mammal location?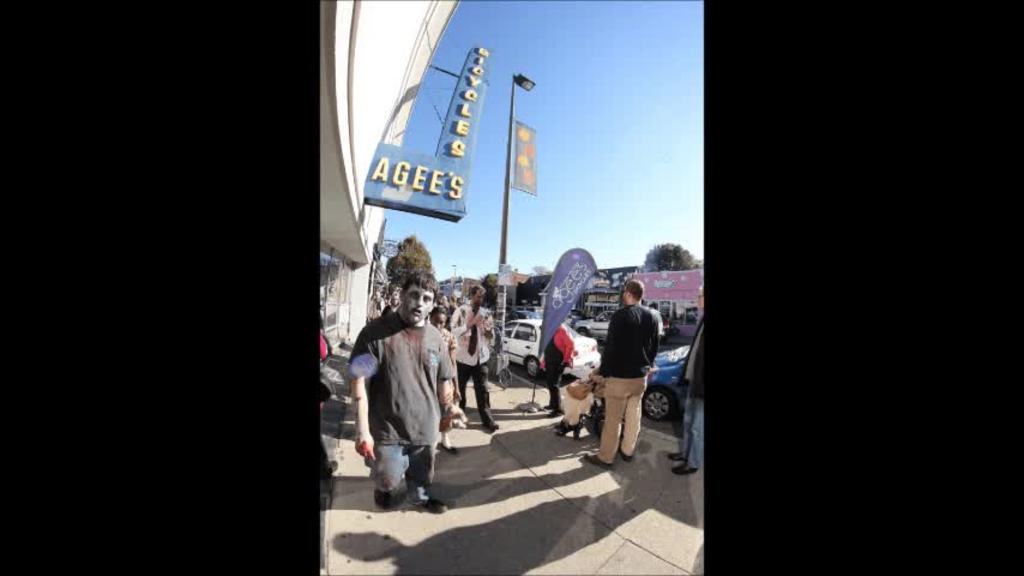
x1=670, y1=282, x2=711, y2=478
